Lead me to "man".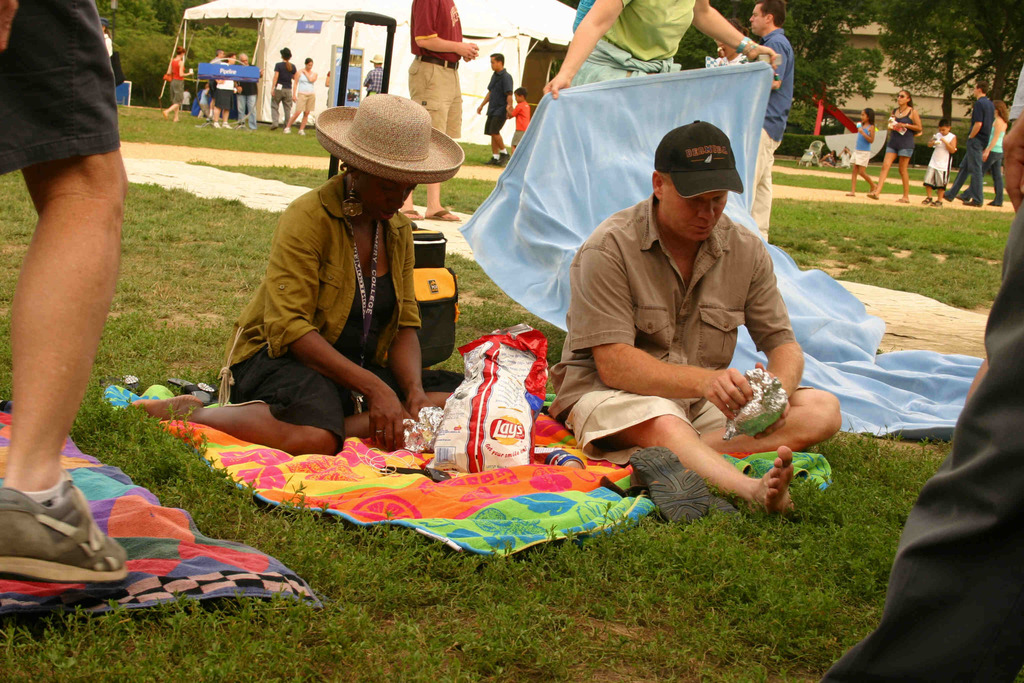
Lead to box=[737, 0, 797, 241].
